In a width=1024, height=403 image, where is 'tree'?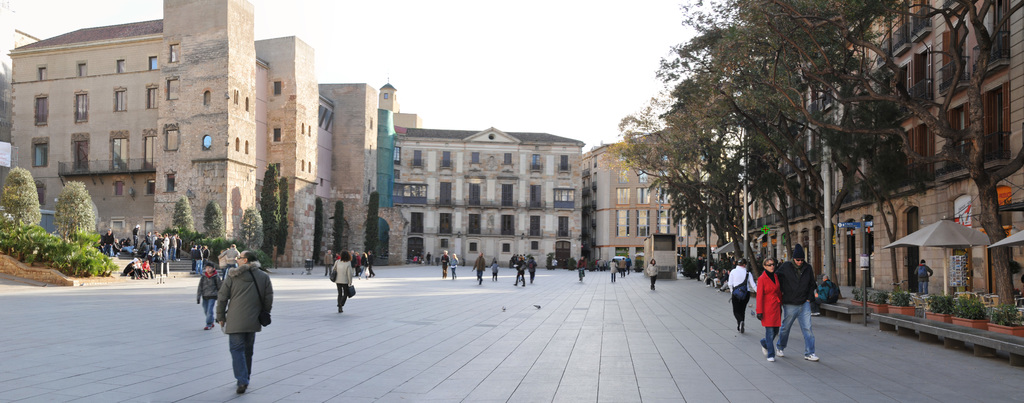
<bbox>718, 0, 1018, 309</bbox>.
